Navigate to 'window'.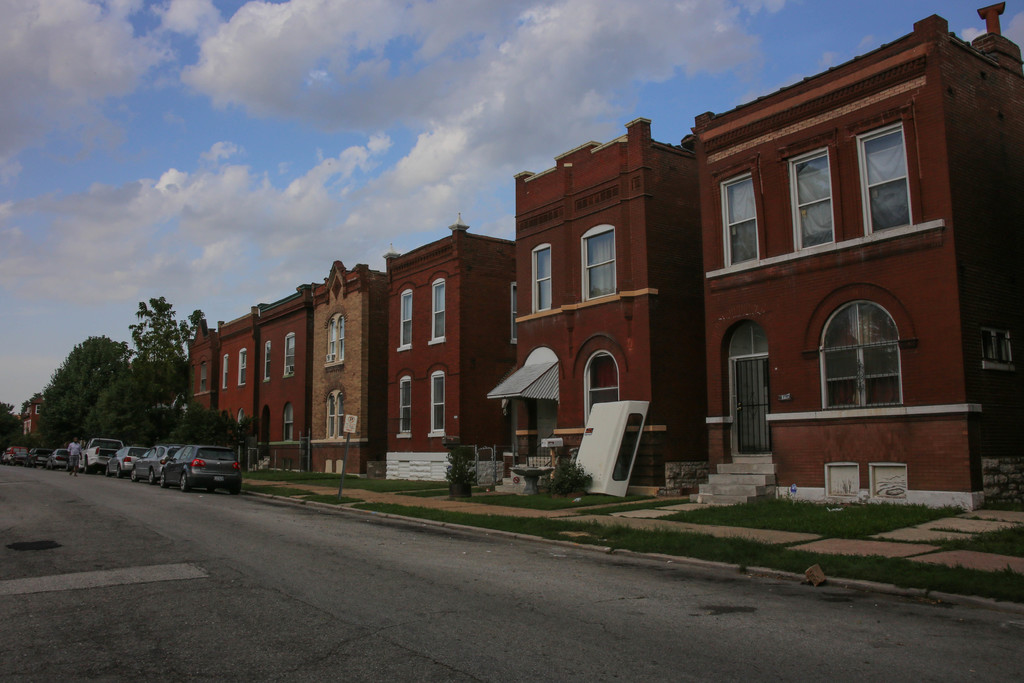
Navigation target: left=38, top=406, right=45, bottom=419.
